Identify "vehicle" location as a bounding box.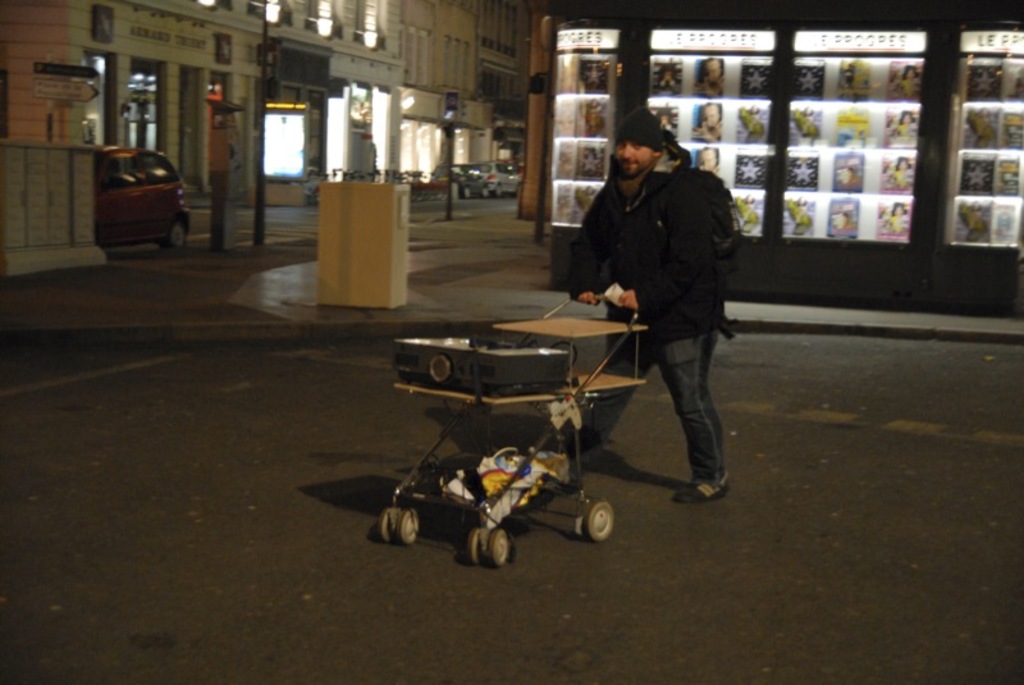
430, 160, 486, 201.
